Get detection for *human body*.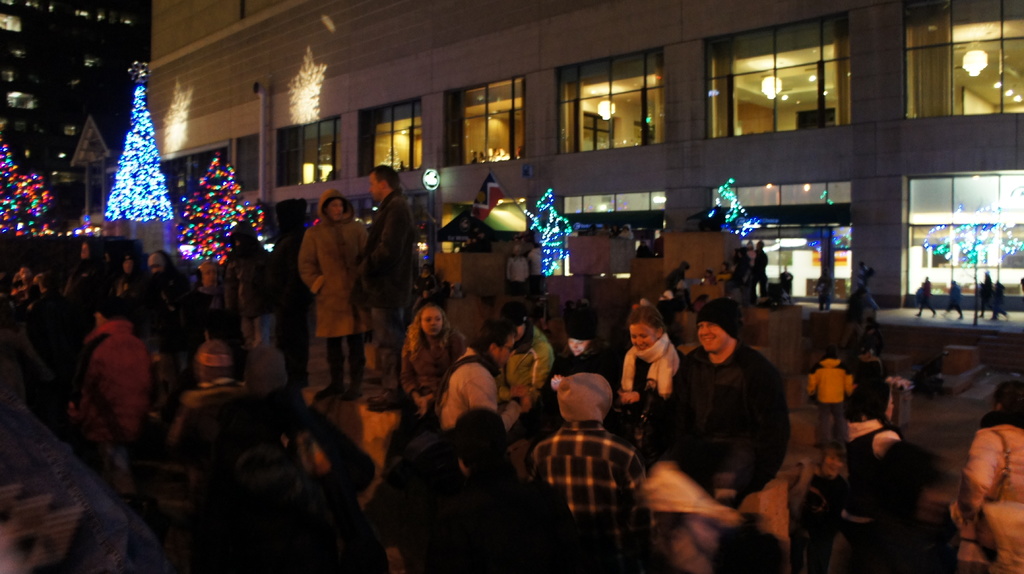
Detection: (531, 360, 651, 573).
